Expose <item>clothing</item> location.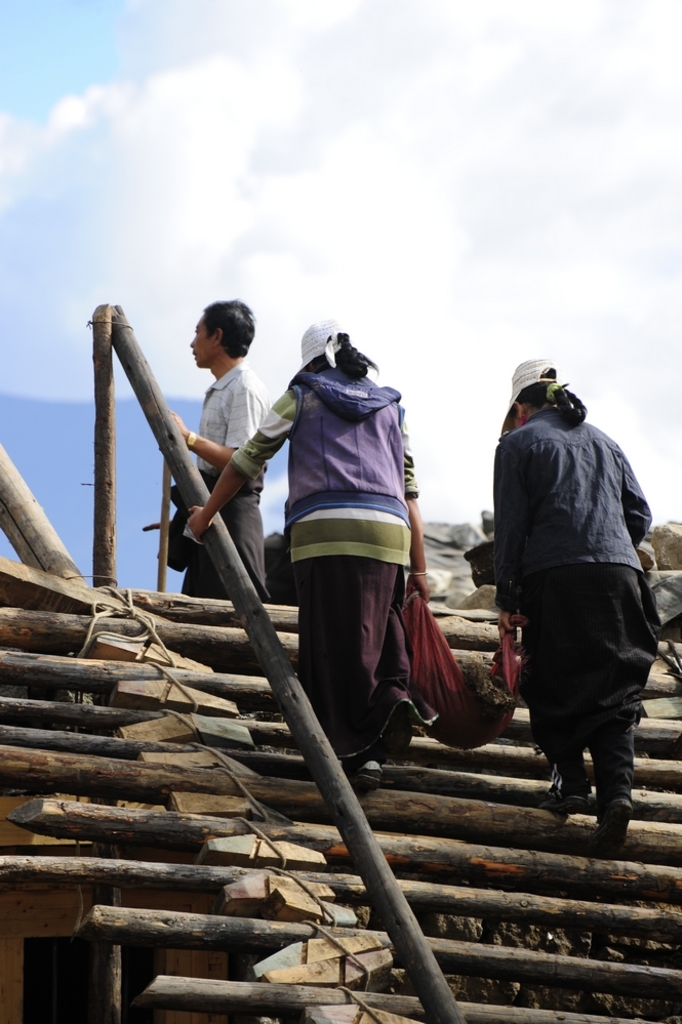
Exposed at bbox=(495, 406, 655, 796).
